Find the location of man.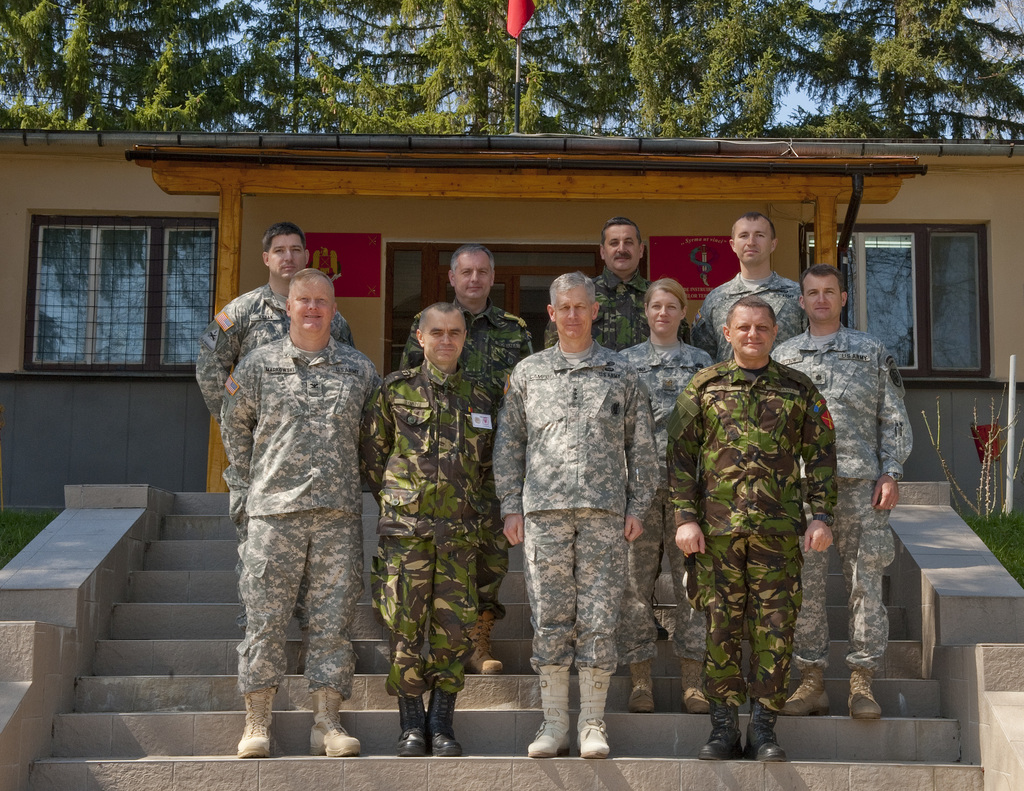
Location: l=665, t=296, r=836, b=759.
